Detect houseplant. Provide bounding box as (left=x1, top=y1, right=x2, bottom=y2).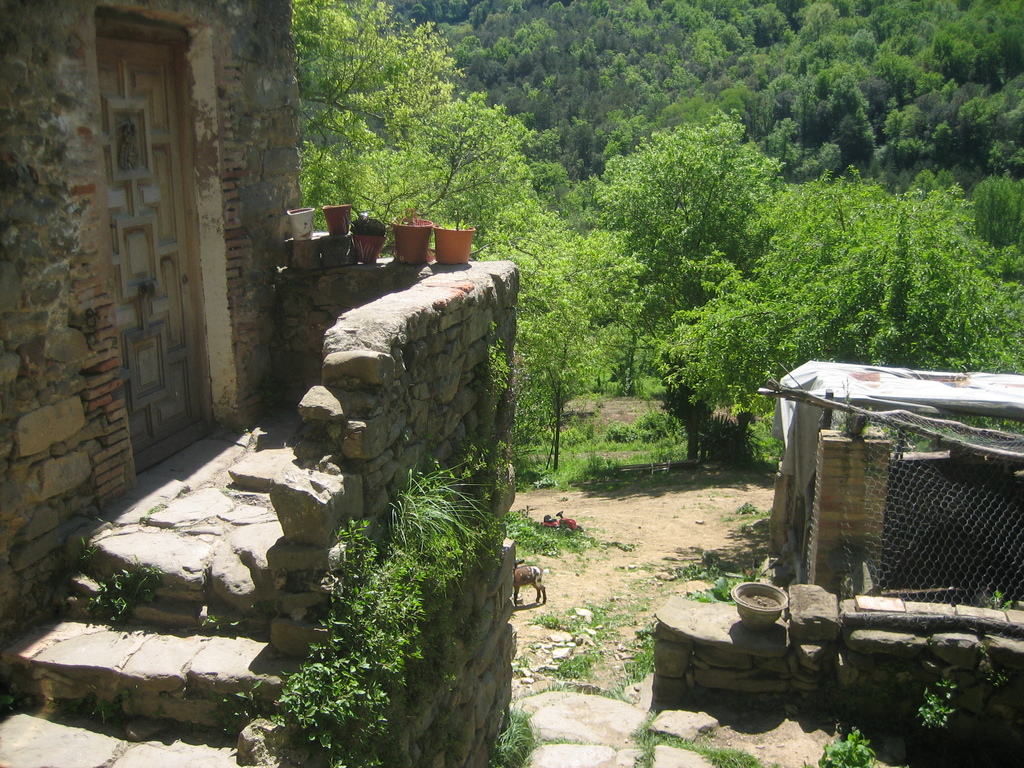
(left=351, top=213, right=388, bottom=265).
